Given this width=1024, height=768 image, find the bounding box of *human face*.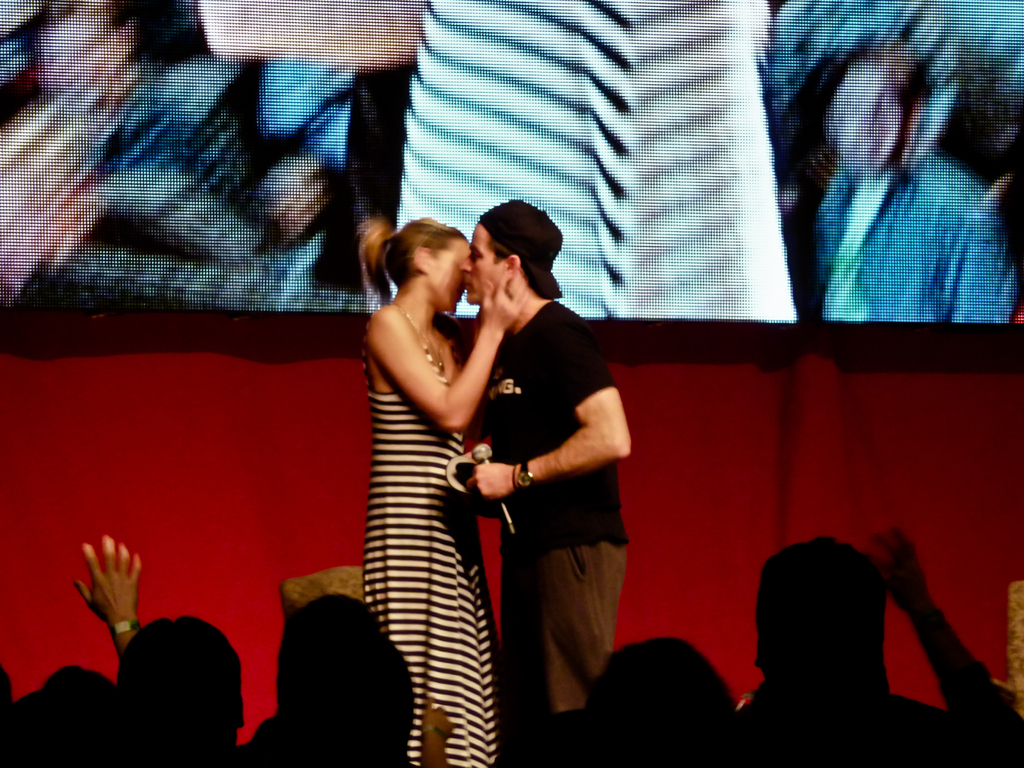
x1=459, y1=218, x2=508, y2=304.
